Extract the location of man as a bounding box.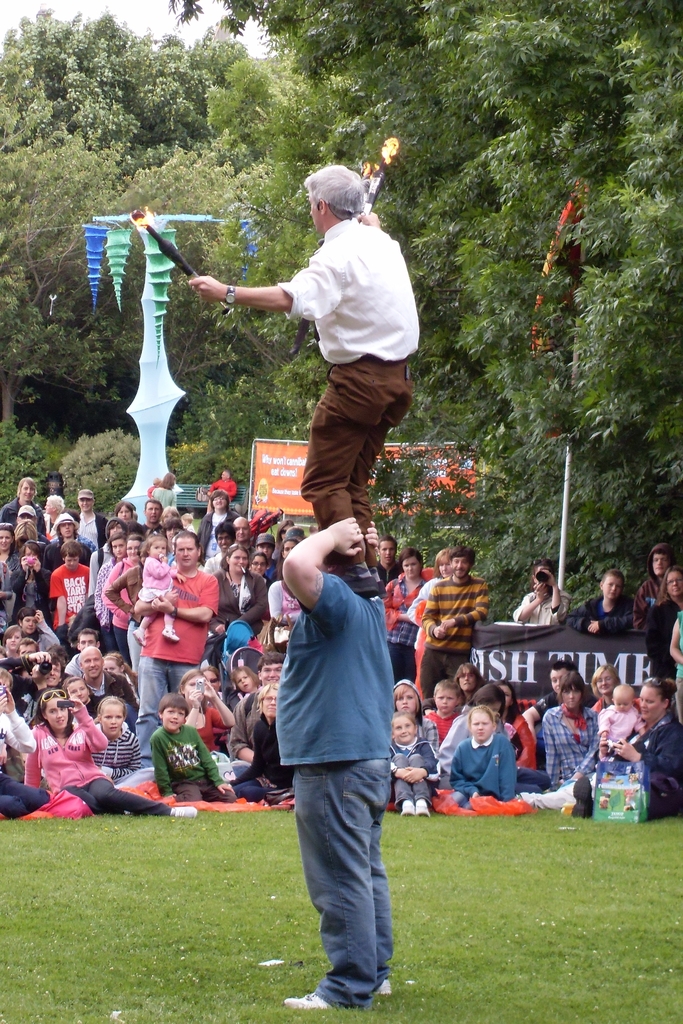
pyautogui.locateOnScreen(135, 529, 218, 769).
